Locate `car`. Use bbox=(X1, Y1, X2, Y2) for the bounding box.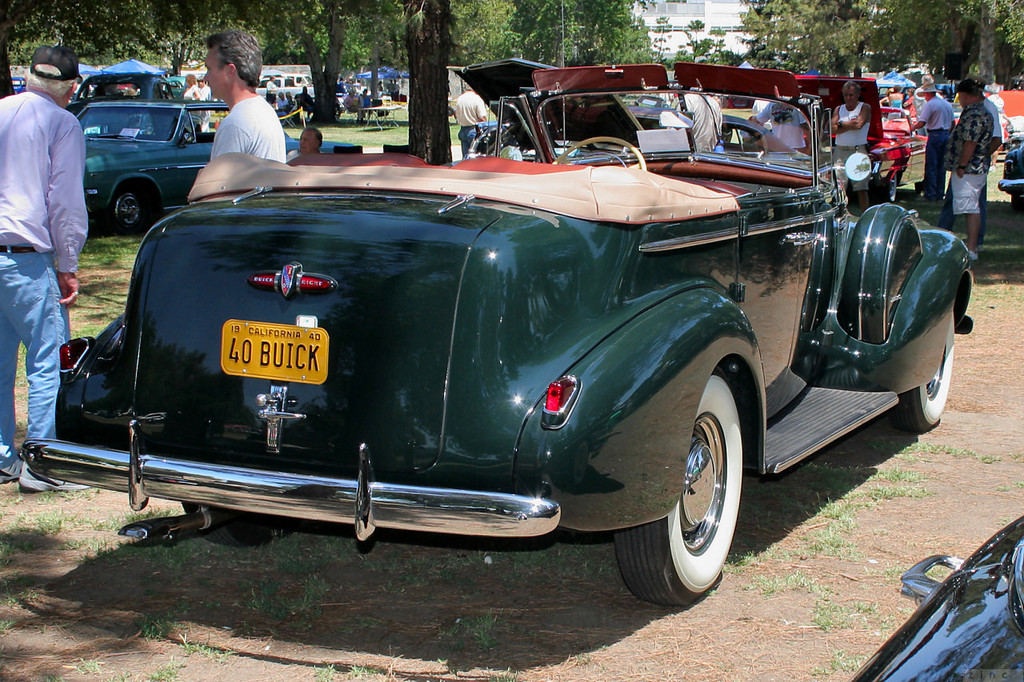
bbox=(746, 77, 927, 202).
